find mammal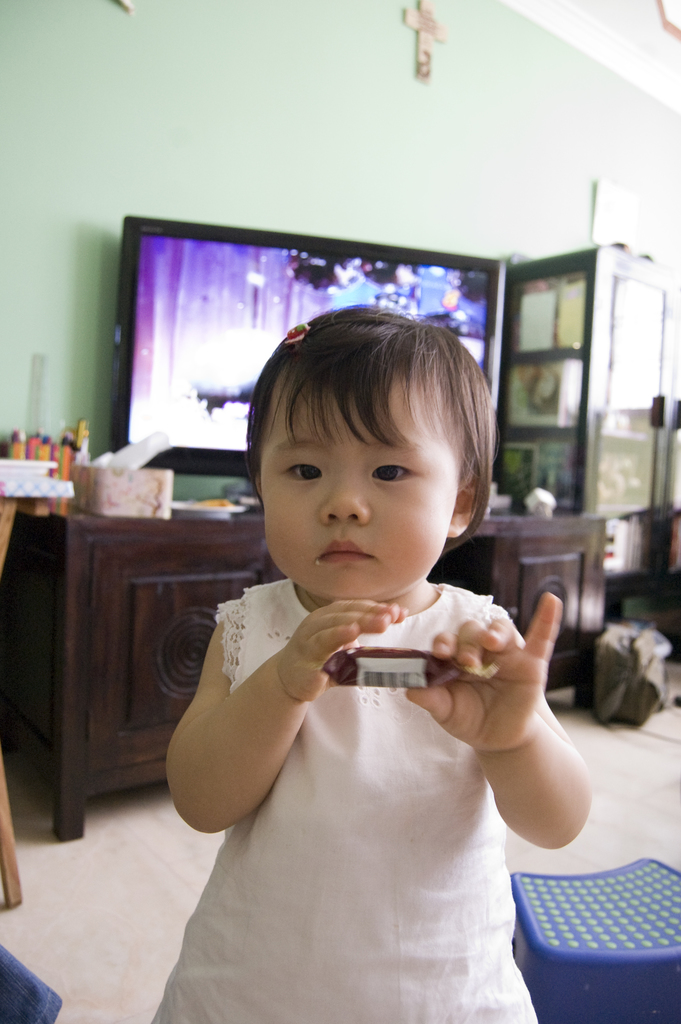
118/239/592/938
